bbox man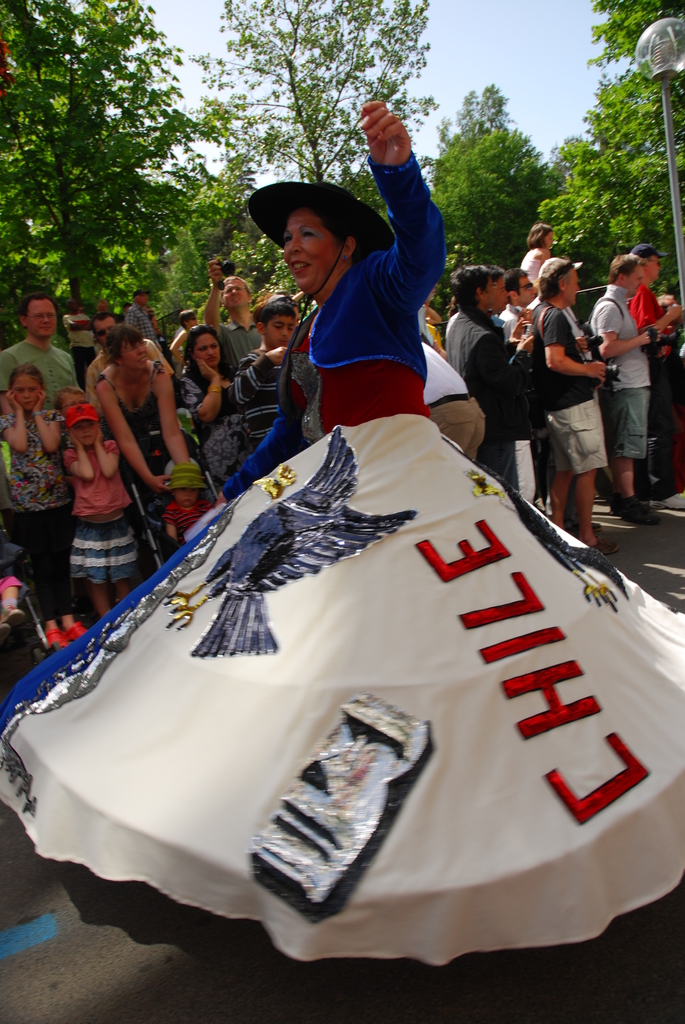
[x1=63, y1=299, x2=97, y2=381]
